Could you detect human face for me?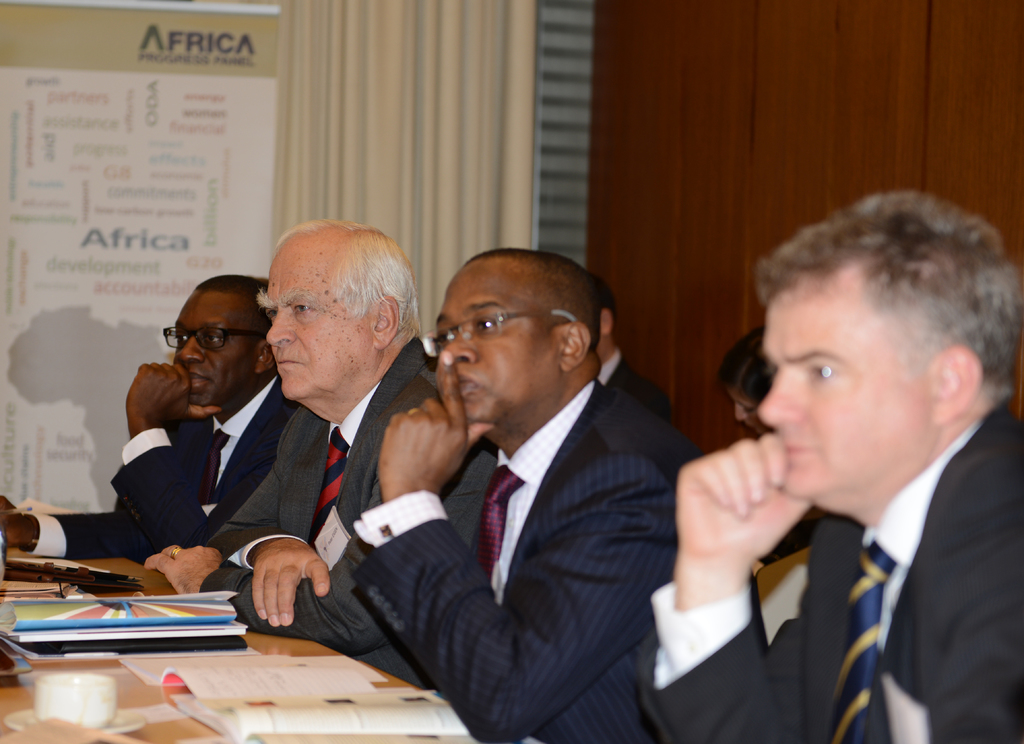
Detection result: Rect(174, 298, 254, 403).
